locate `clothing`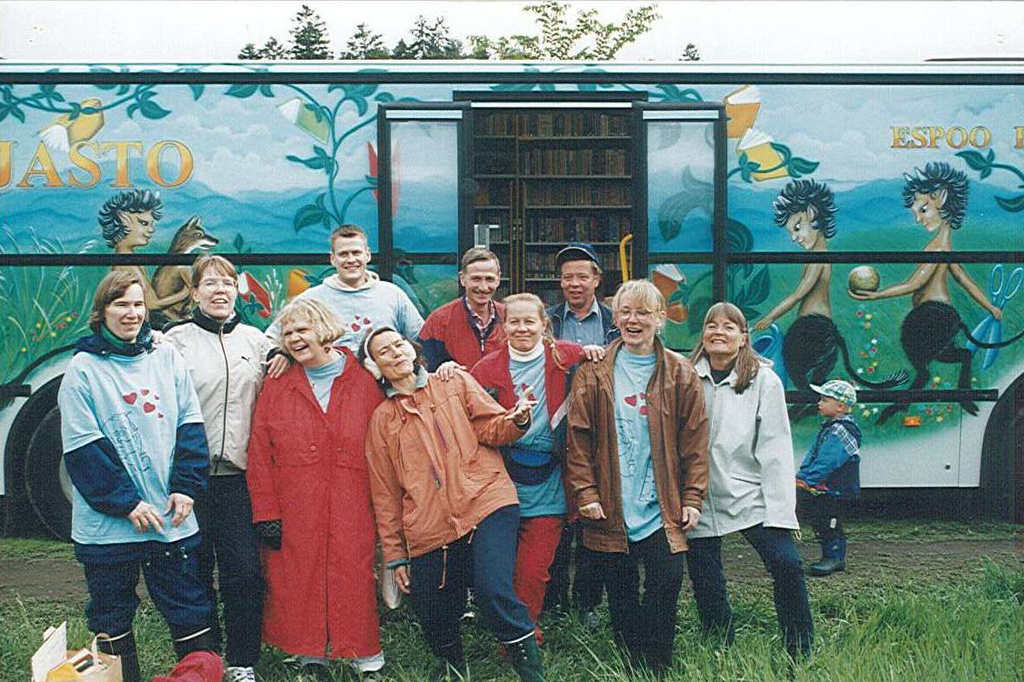
detection(255, 272, 434, 355)
